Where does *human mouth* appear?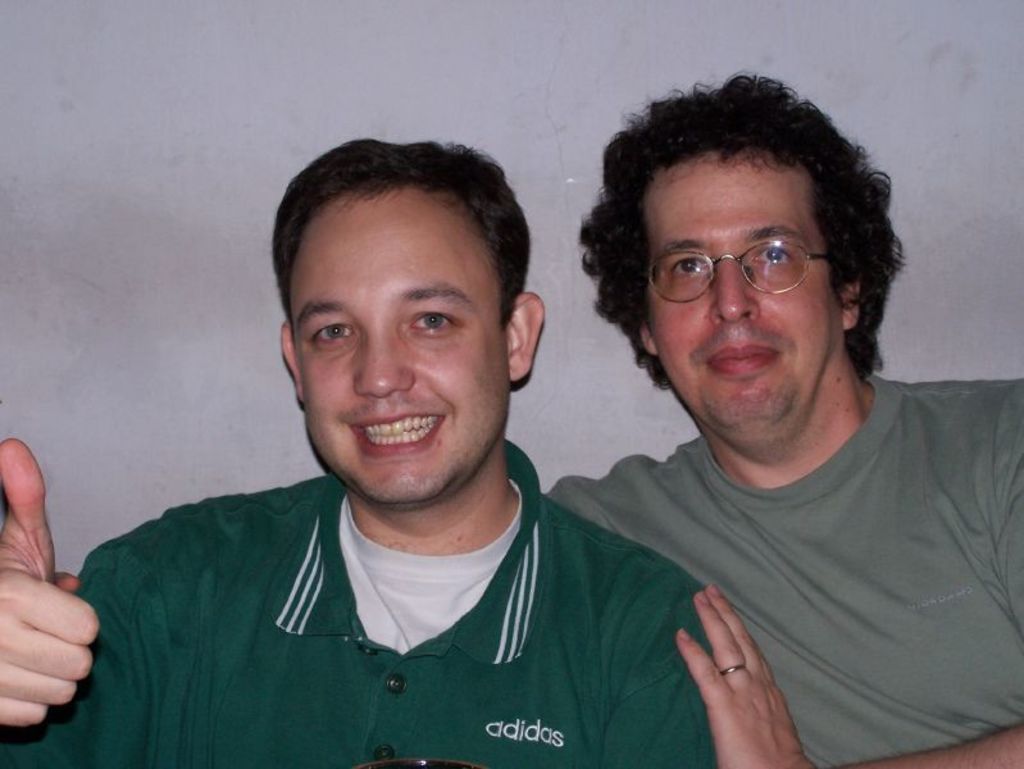
Appears at (x1=706, y1=343, x2=779, y2=377).
